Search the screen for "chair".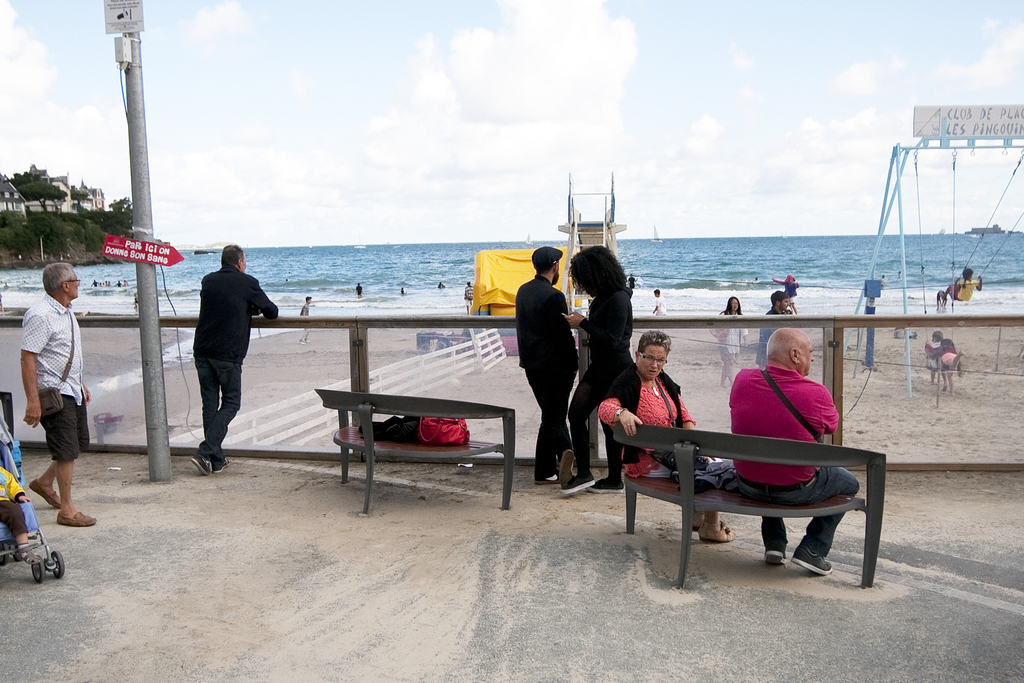
Found at detection(607, 411, 880, 584).
